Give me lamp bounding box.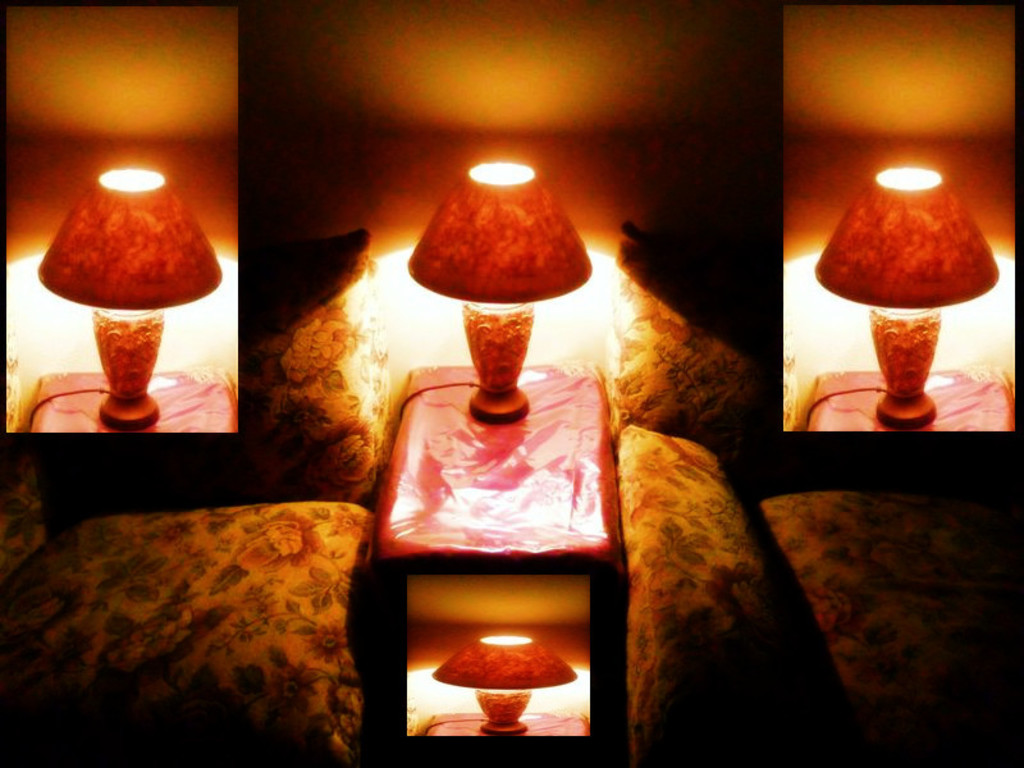
box(38, 168, 224, 433).
